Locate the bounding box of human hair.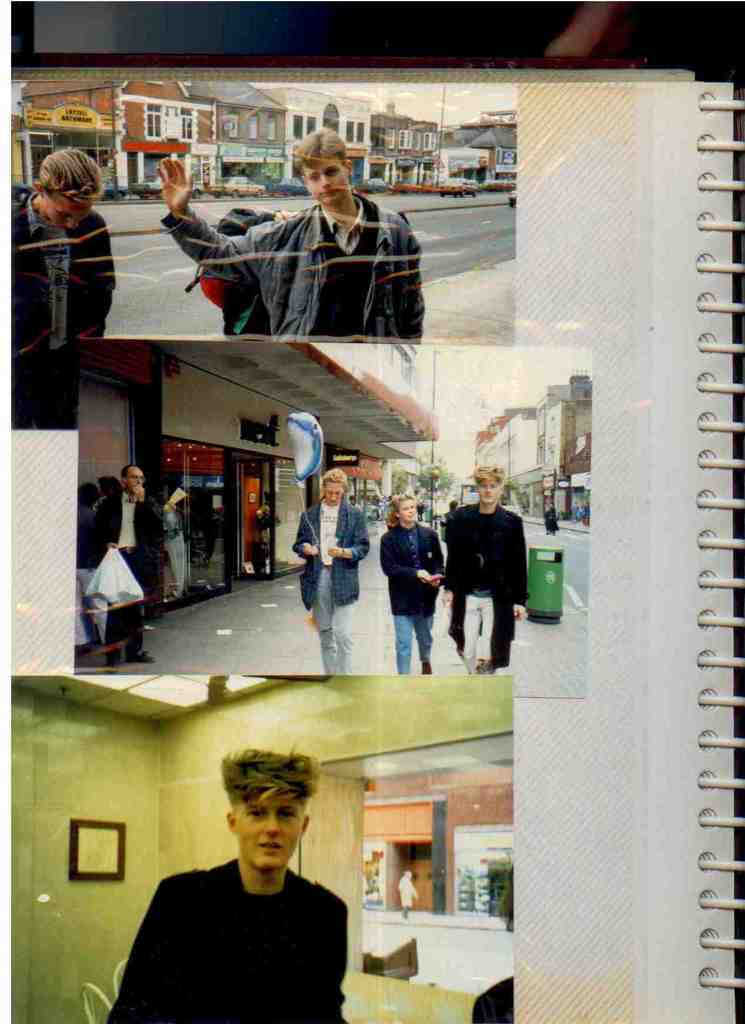
Bounding box: locate(323, 463, 351, 488).
